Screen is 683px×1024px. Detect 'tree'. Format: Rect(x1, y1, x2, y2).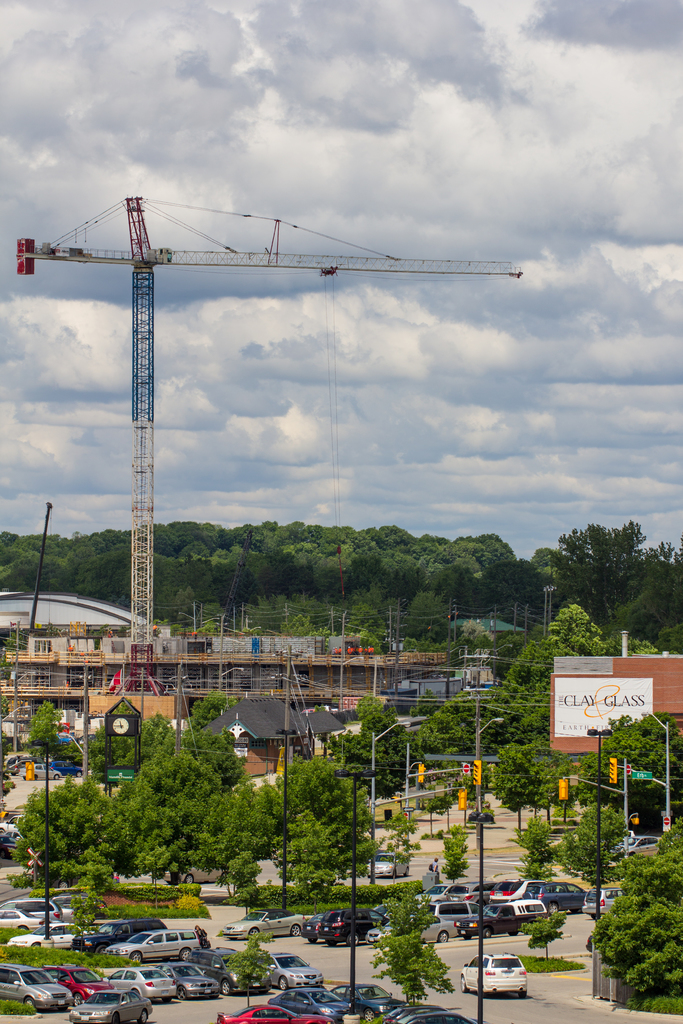
Rect(513, 810, 561, 886).
